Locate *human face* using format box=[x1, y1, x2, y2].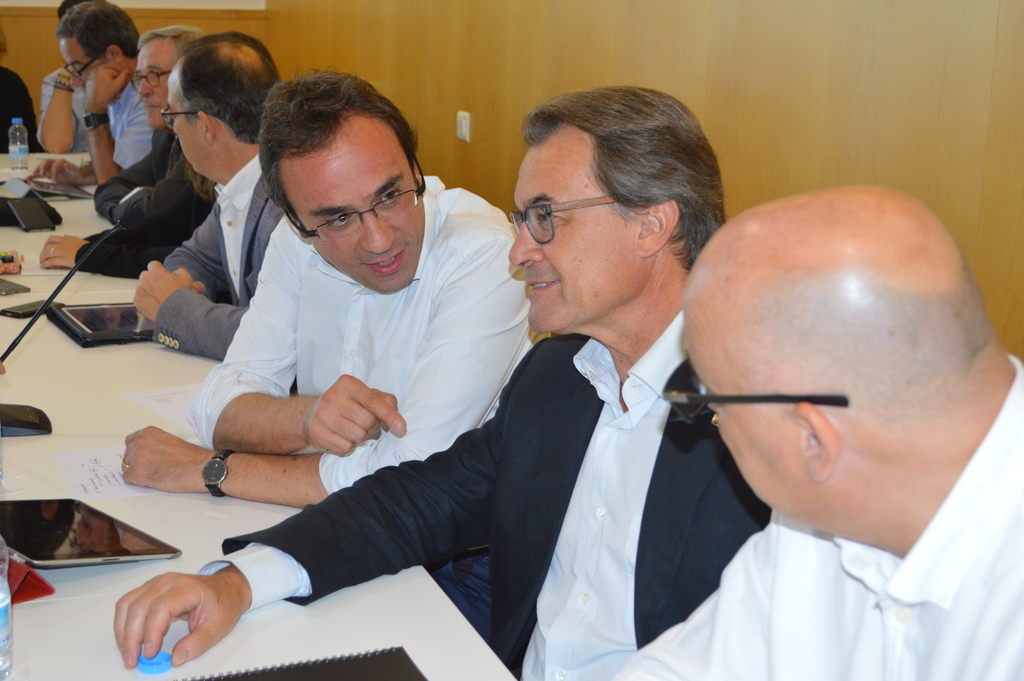
box=[663, 300, 804, 531].
